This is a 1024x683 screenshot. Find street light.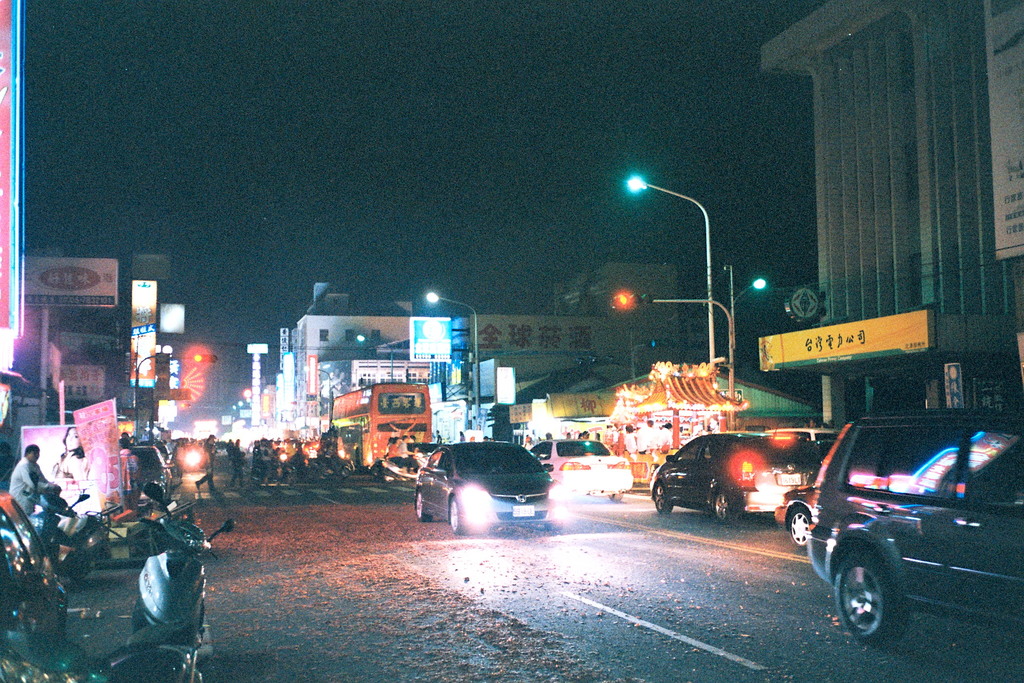
Bounding box: <box>126,344,173,435</box>.
